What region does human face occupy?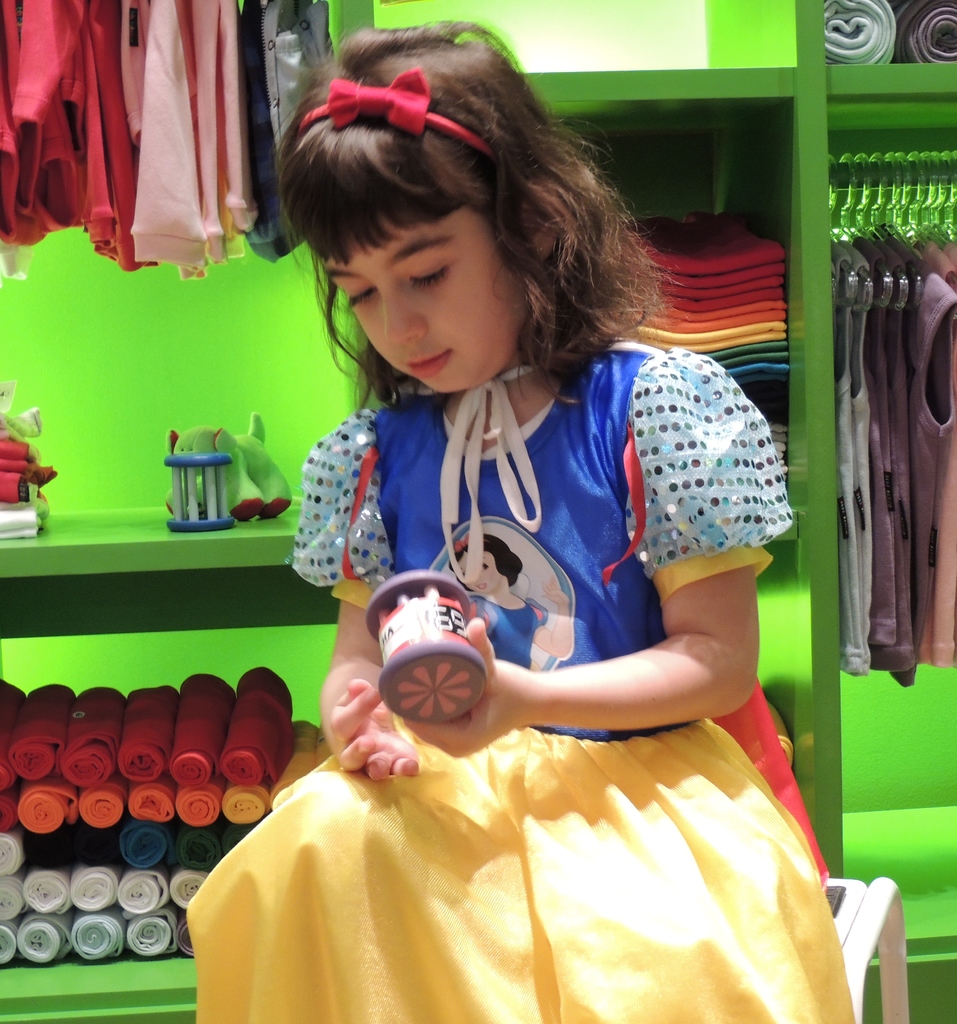
322, 219, 517, 393.
